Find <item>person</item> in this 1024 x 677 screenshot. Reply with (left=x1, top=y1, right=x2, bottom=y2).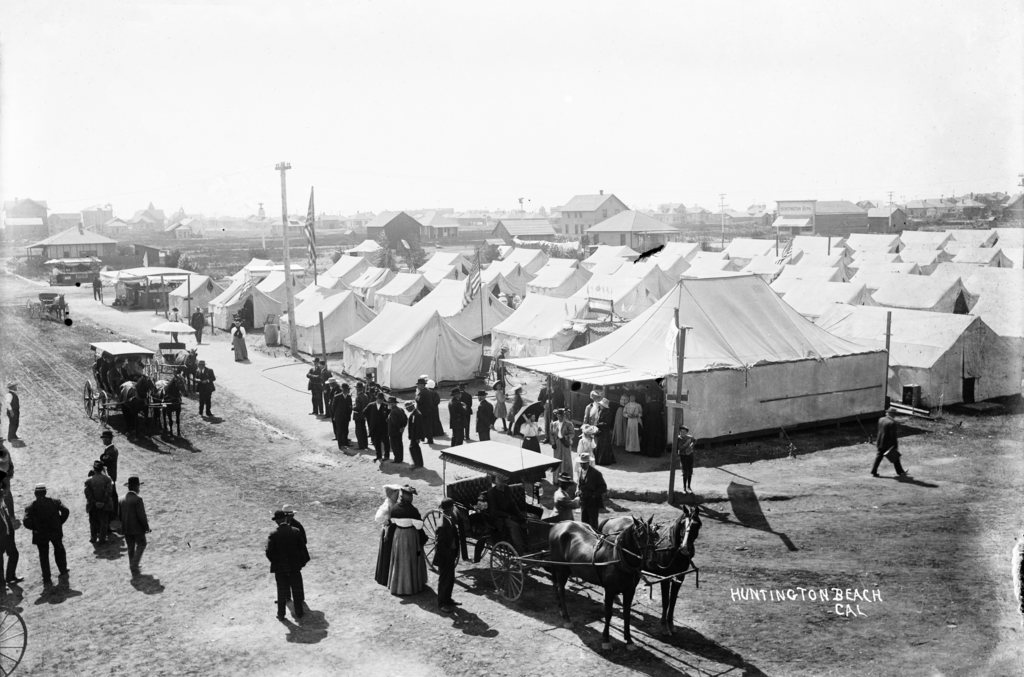
(left=577, top=454, right=610, bottom=532).
